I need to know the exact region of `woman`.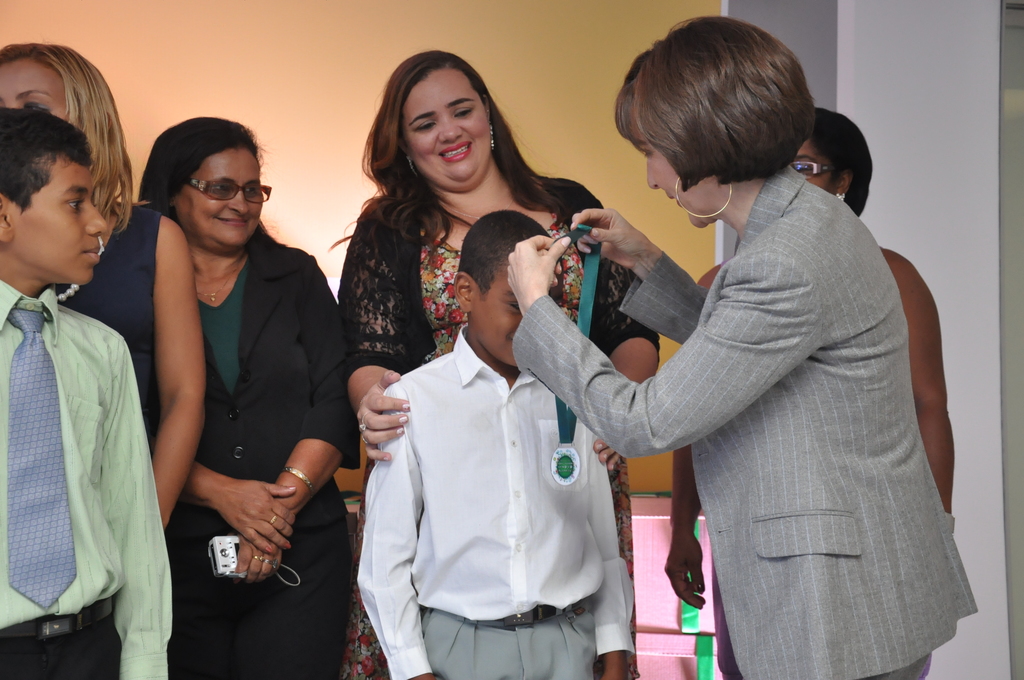
Region: locate(343, 50, 662, 679).
